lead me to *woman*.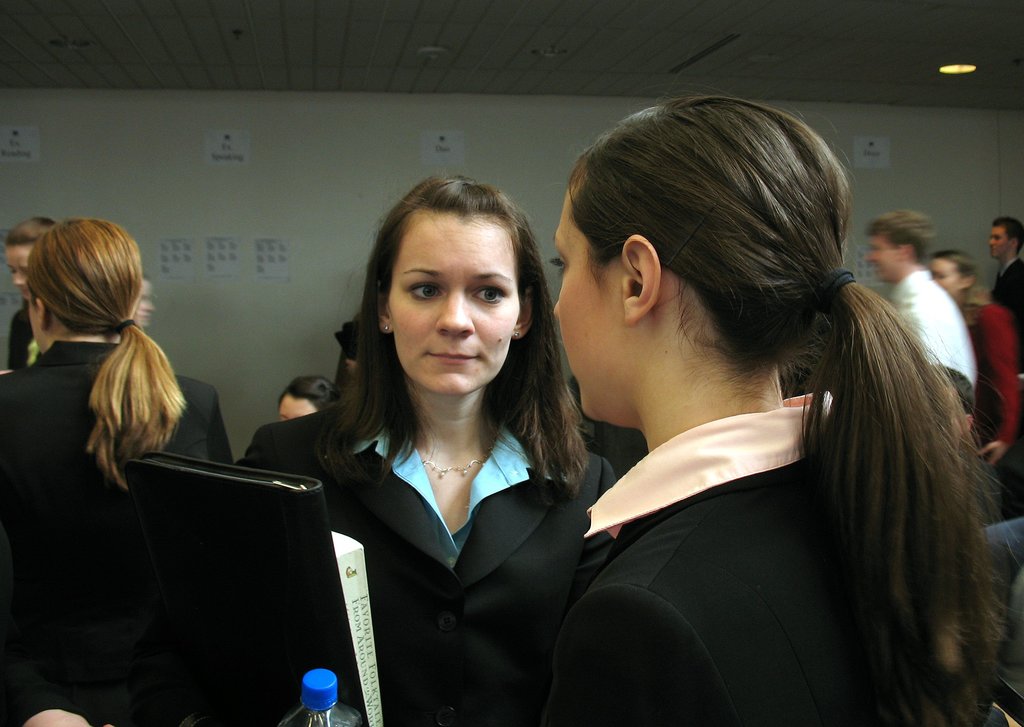
Lead to 271 163 610 726.
